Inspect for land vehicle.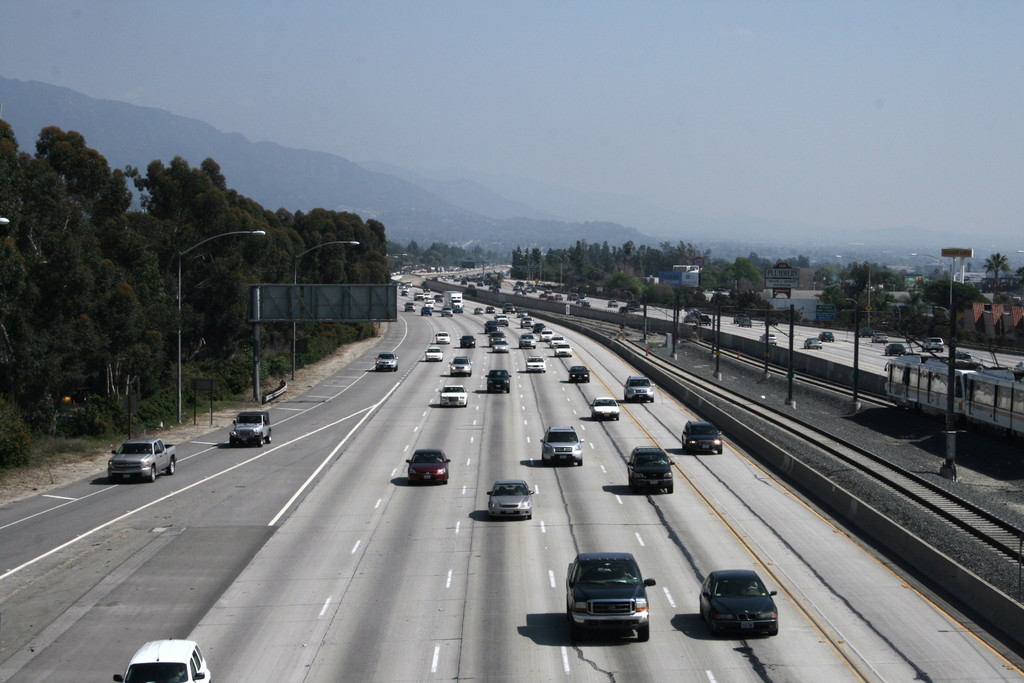
Inspection: [524,354,546,374].
